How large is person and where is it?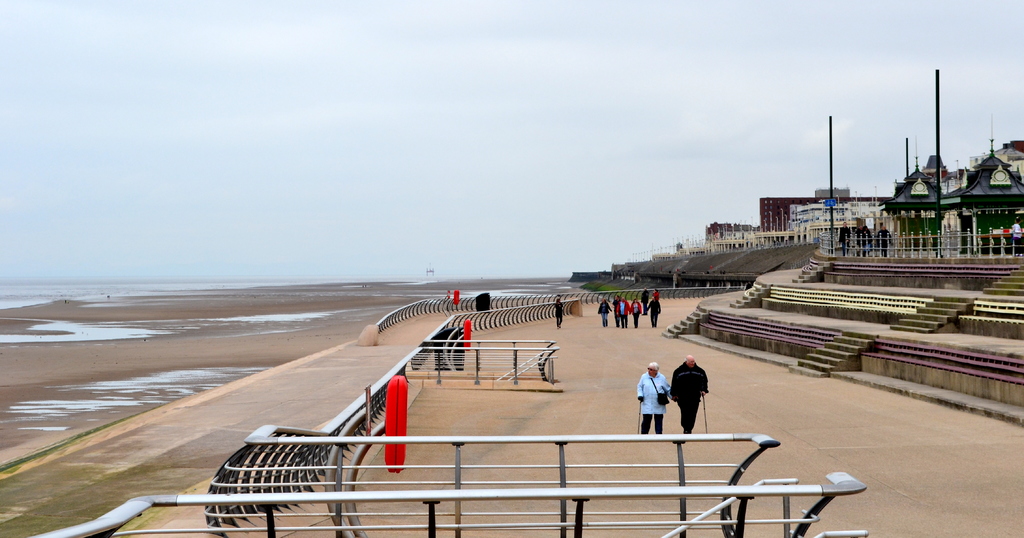
Bounding box: left=637, top=362, right=668, bottom=436.
